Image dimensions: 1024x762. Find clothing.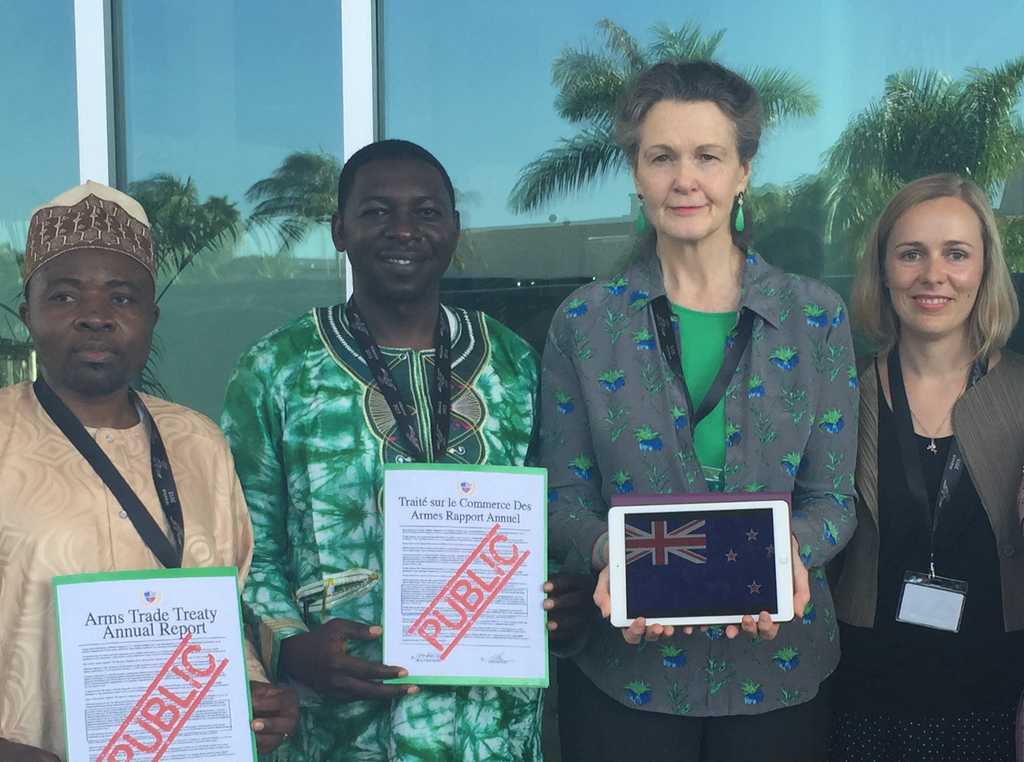
[left=221, top=307, right=540, bottom=761].
